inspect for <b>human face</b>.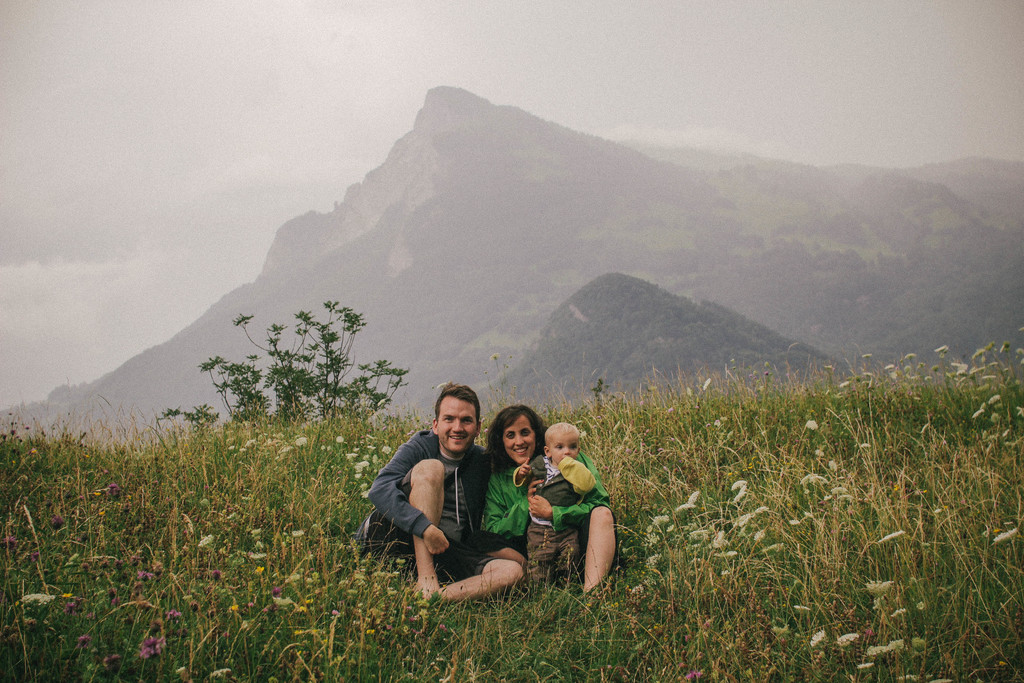
Inspection: 436,396,476,451.
